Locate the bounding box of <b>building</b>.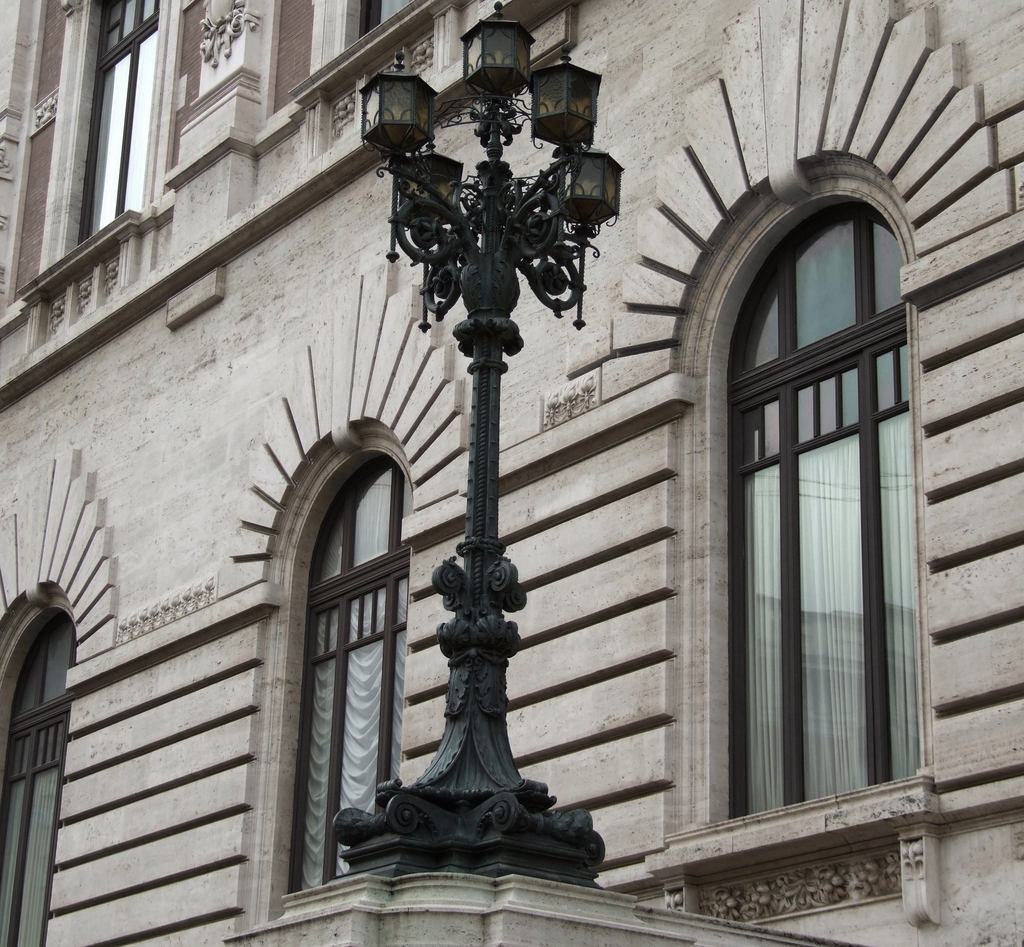
Bounding box: left=0, top=0, right=1023, bottom=946.
